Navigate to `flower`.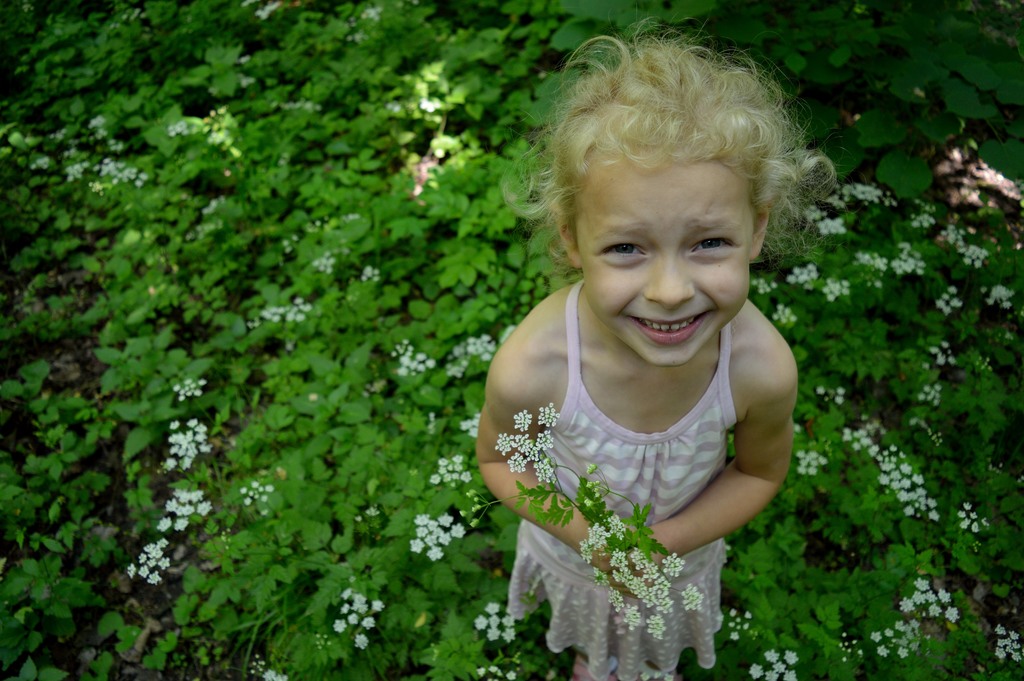
Navigation target: (408,541,422,555).
